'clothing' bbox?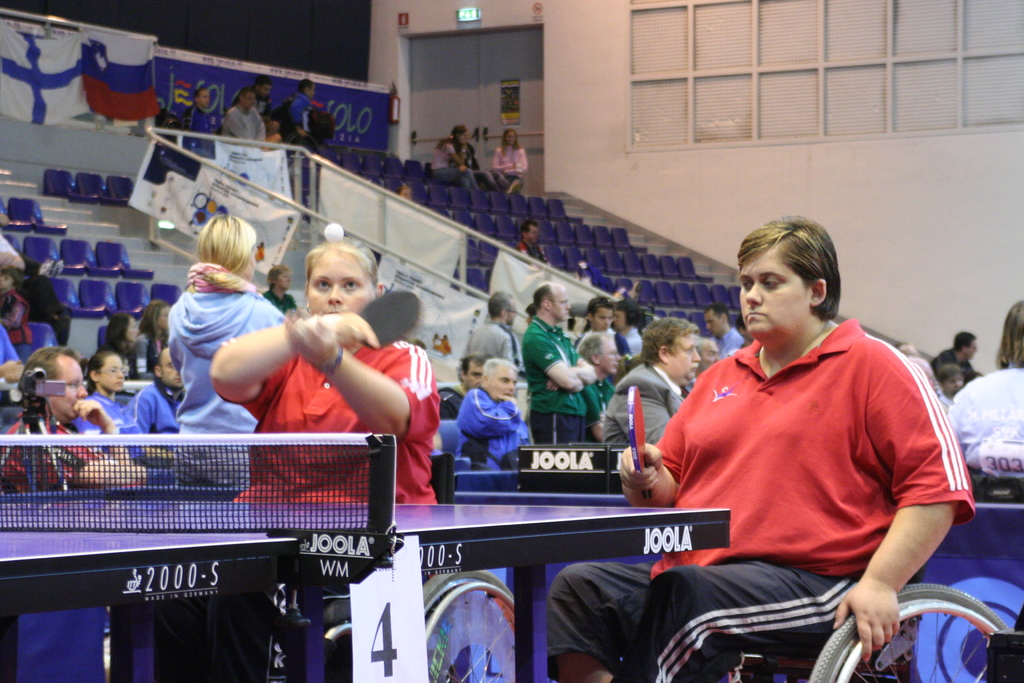
locate(595, 361, 690, 447)
